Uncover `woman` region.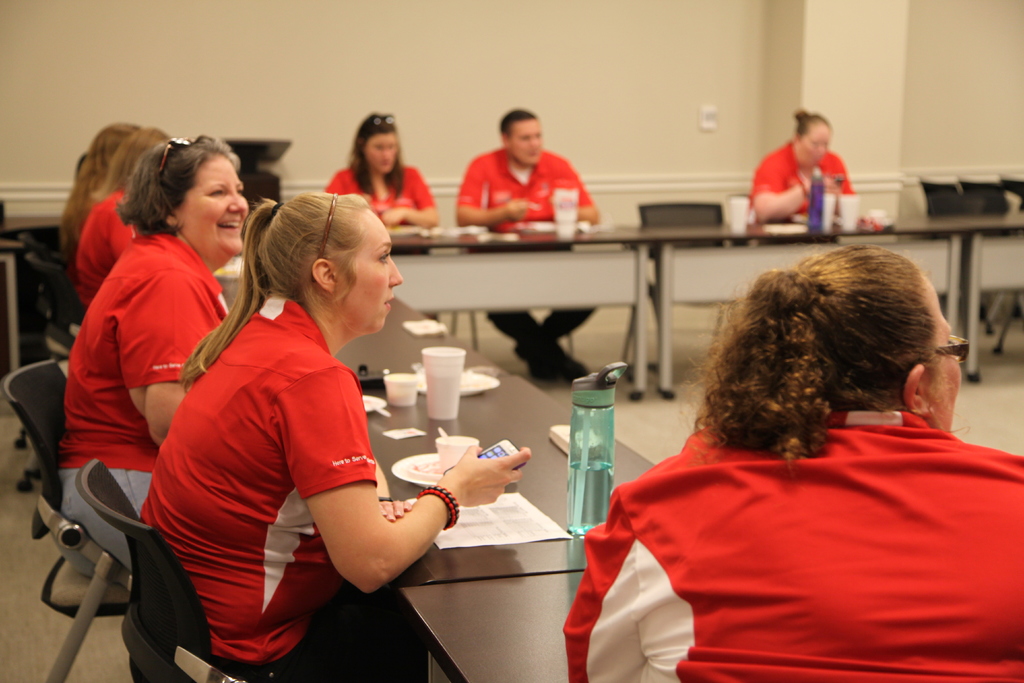
Uncovered: bbox=(60, 120, 139, 265).
